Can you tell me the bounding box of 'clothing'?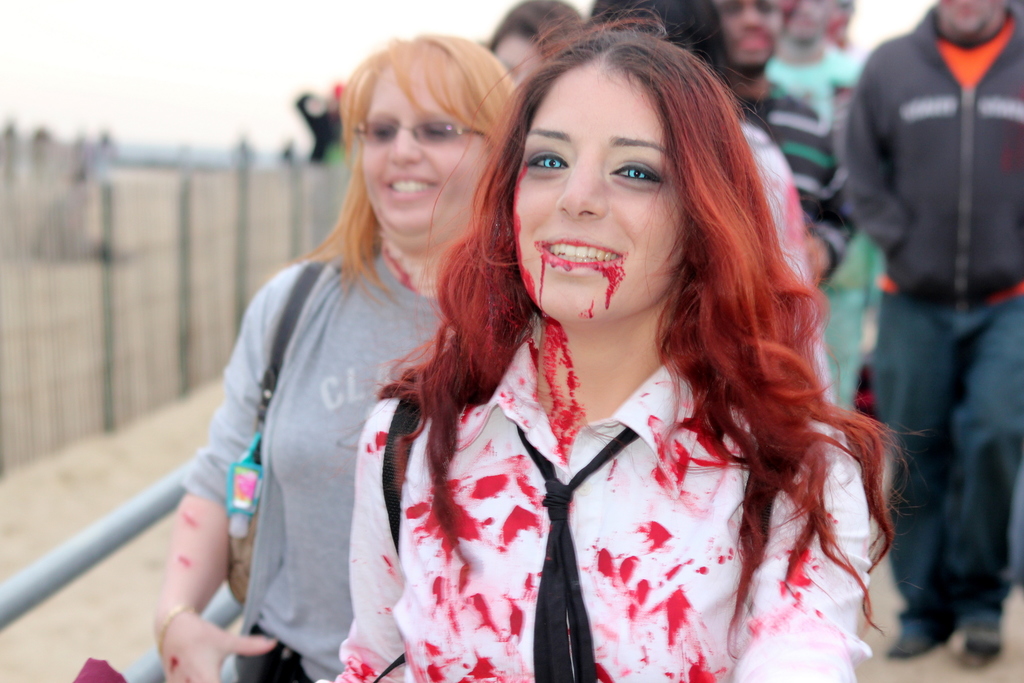
760:45:885:410.
